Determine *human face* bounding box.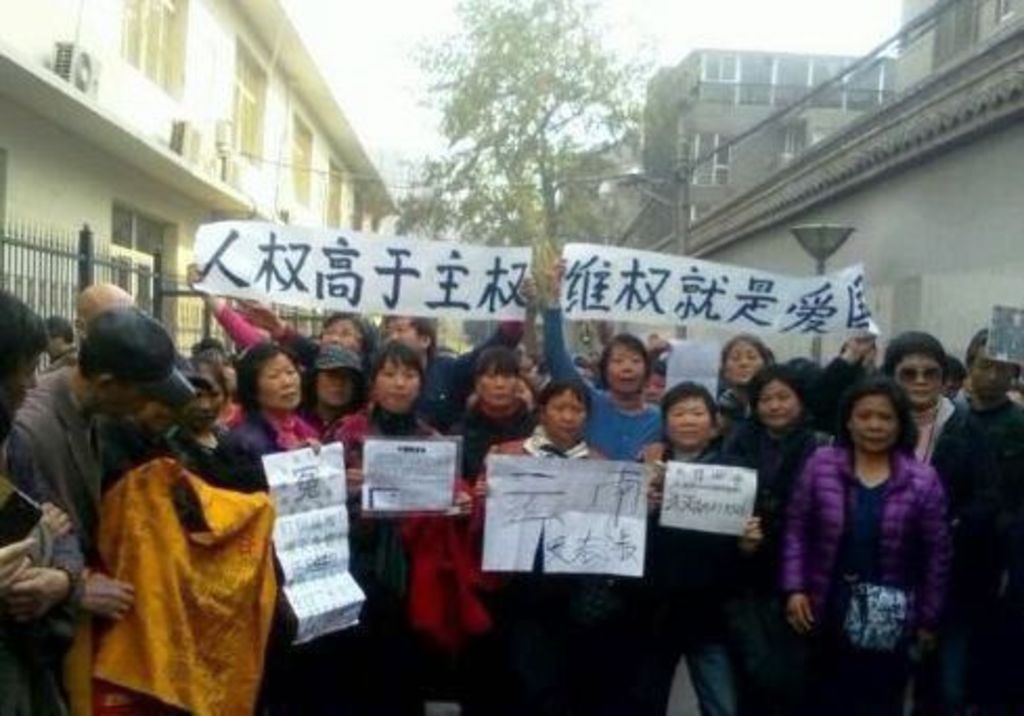
Determined: 886/356/944/406.
